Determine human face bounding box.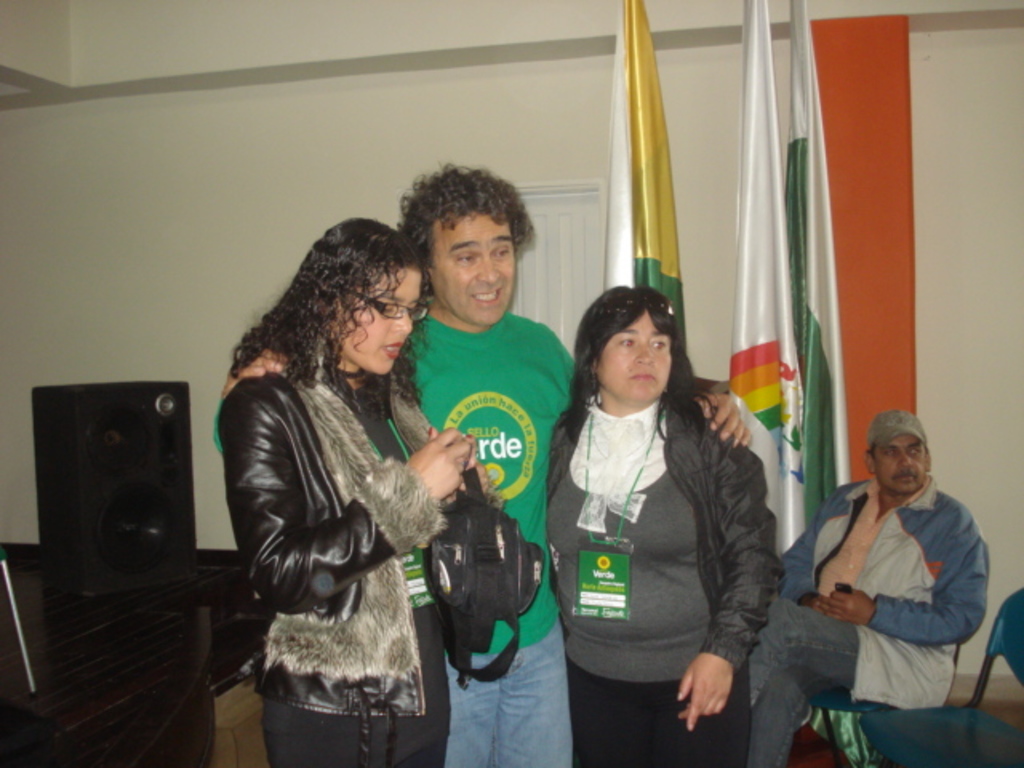
Determined: <region>594, 307, 674, 400</region>.
